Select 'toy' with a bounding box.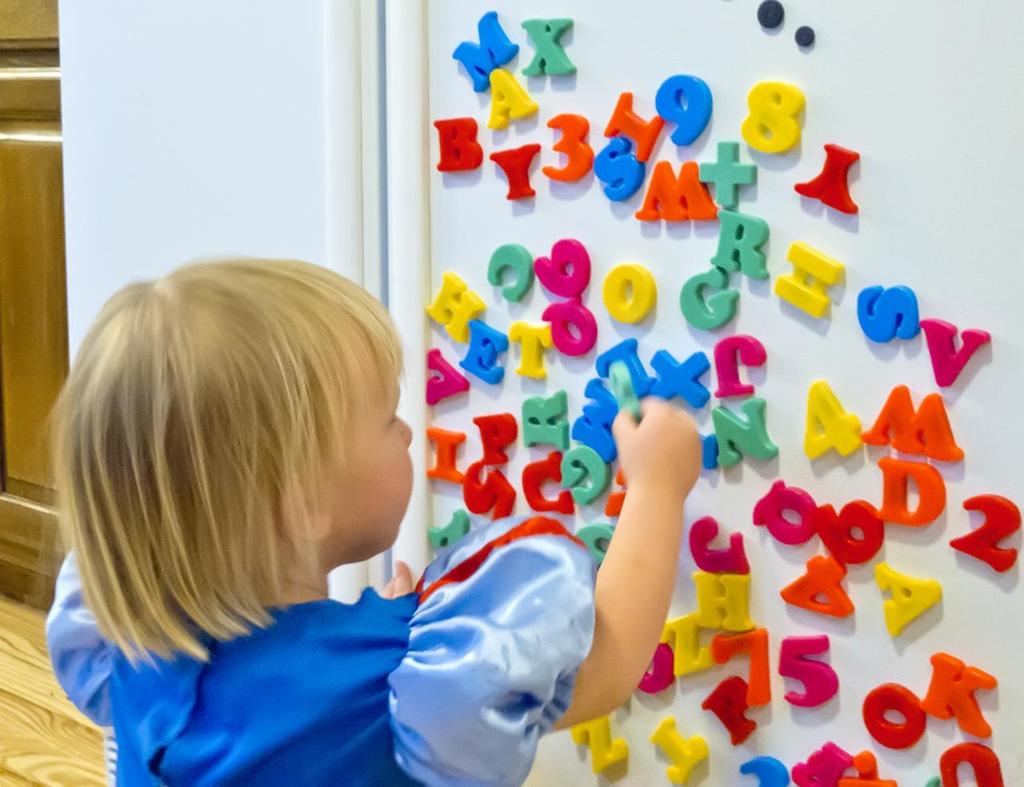
region(571, 710, 630, 772).
